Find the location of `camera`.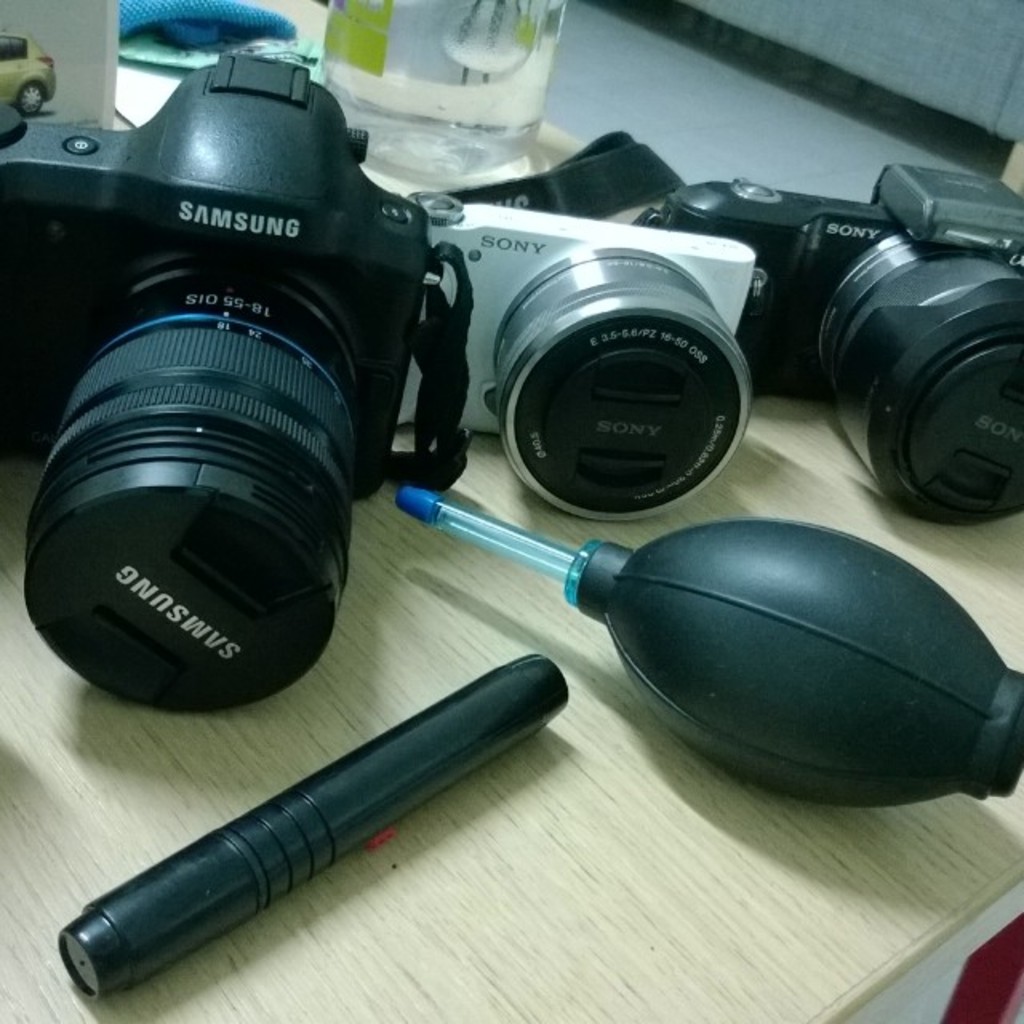
Location: pyautogui.locateOnScreen(622, 178, 1022, 526).
